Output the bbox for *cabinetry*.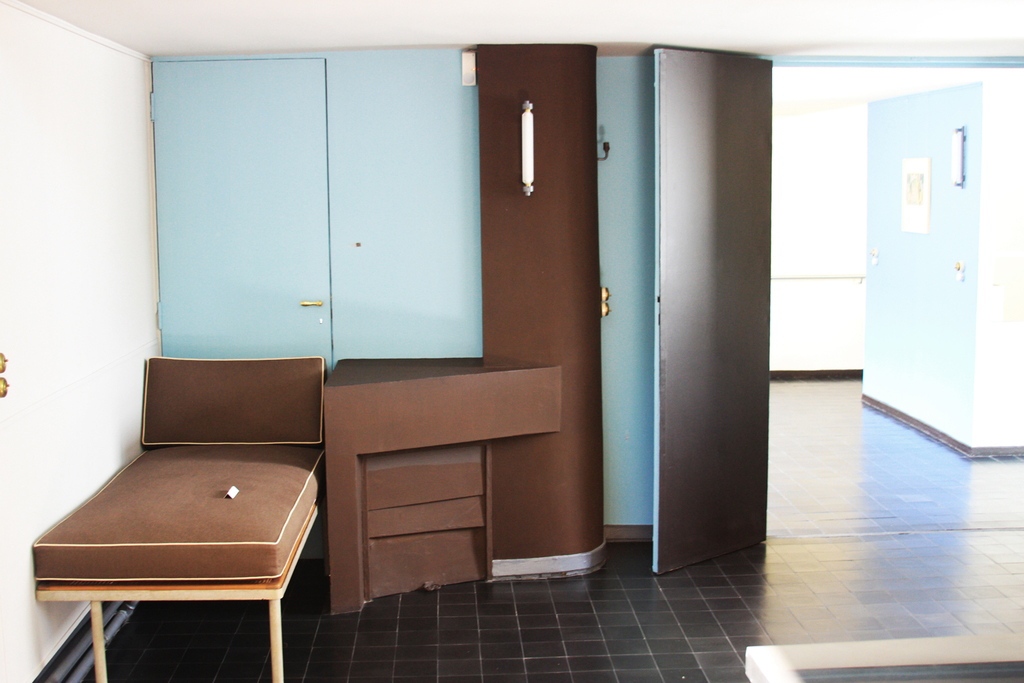
<box>292,312,558,610</box>.
